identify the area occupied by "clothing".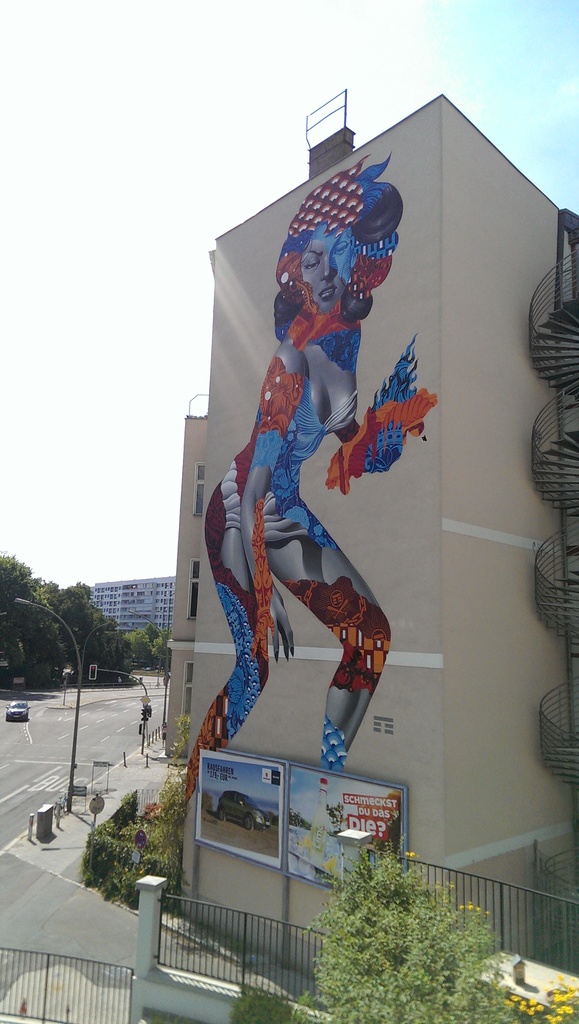
Area: {"left": 174, "top": 304, "right": 459, "bottom": 760}.
